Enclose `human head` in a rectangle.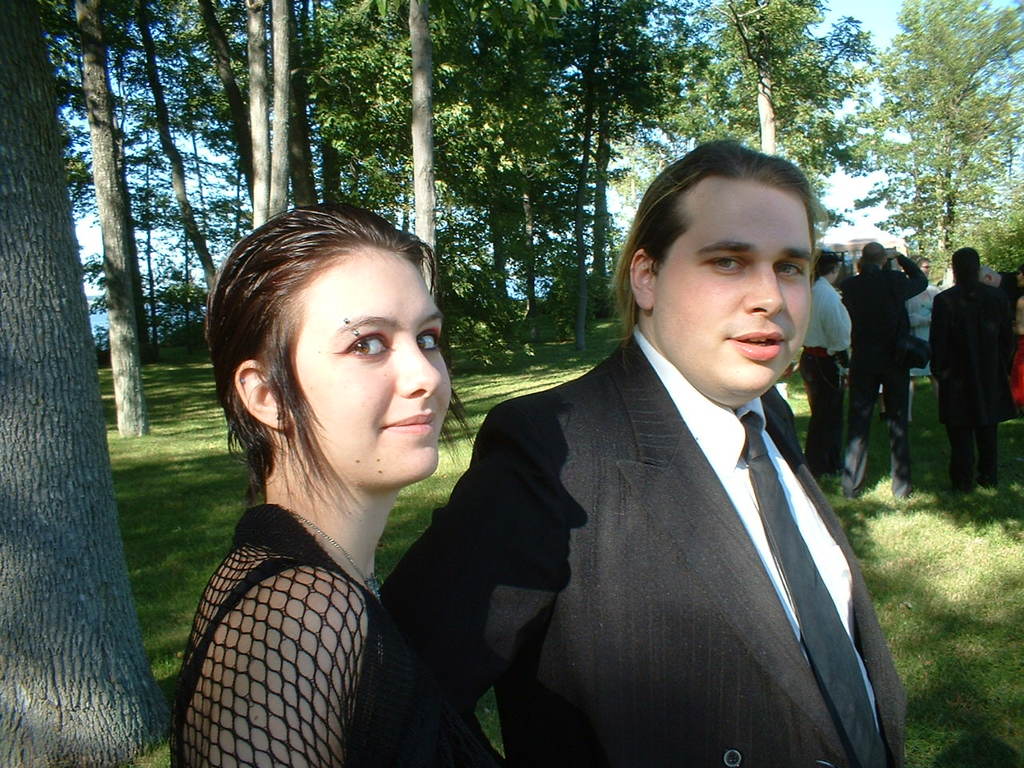
<region>862, 240, 888, 268</region>.
